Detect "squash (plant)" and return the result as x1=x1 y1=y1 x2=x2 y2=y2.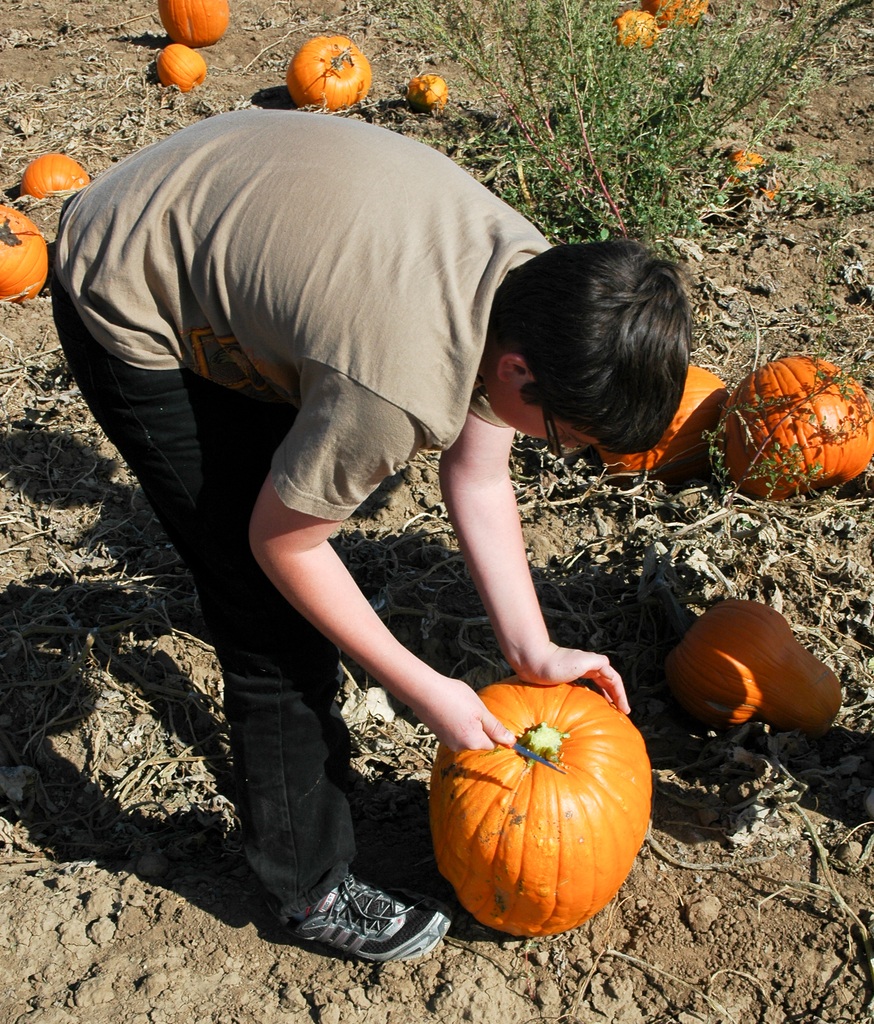
x1=719 y1=353 x2=873 y2=500.
